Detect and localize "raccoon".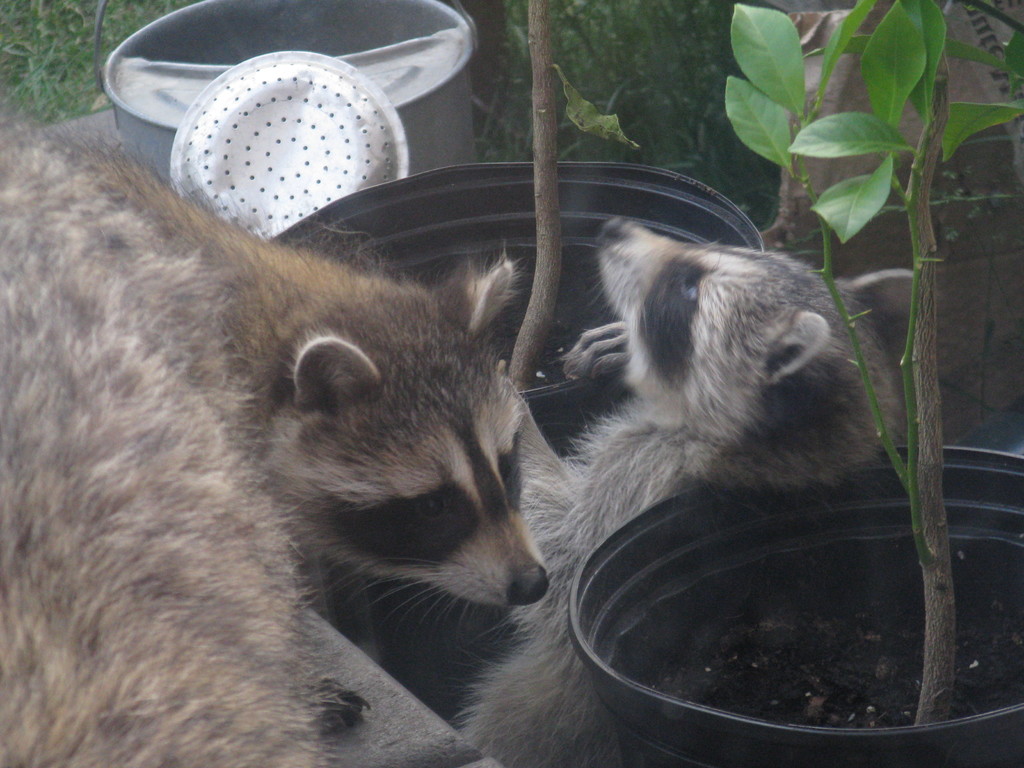
Localized at 441:214:906:767.
